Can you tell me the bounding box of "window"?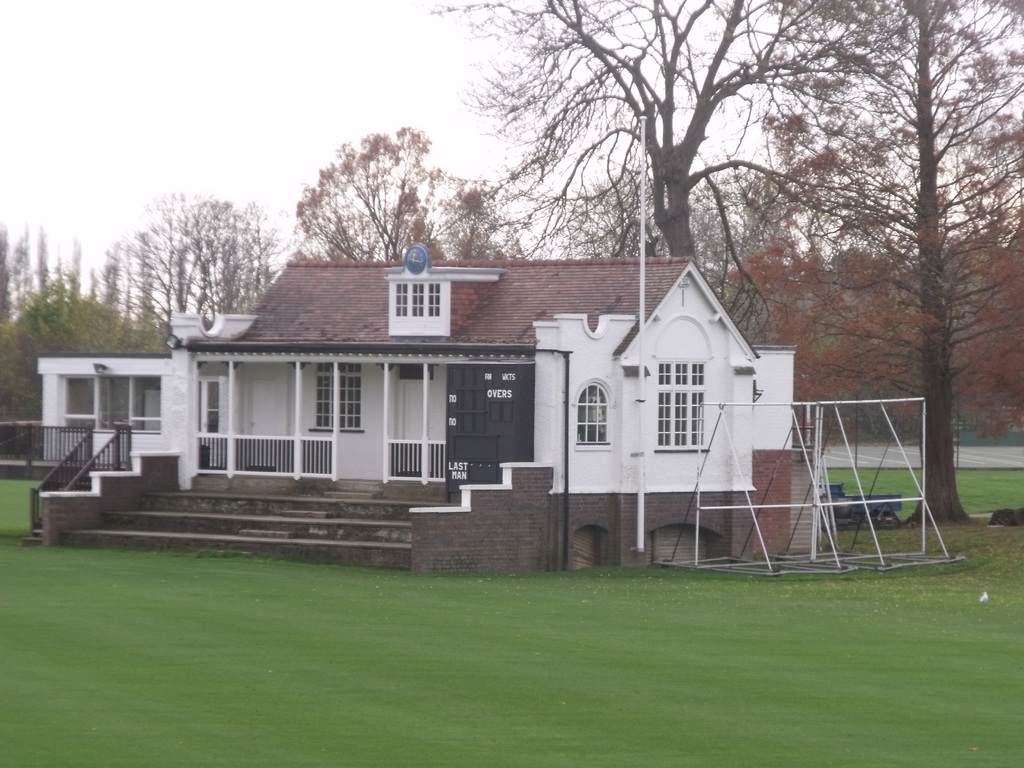
region(308, 357, 334, 435).
